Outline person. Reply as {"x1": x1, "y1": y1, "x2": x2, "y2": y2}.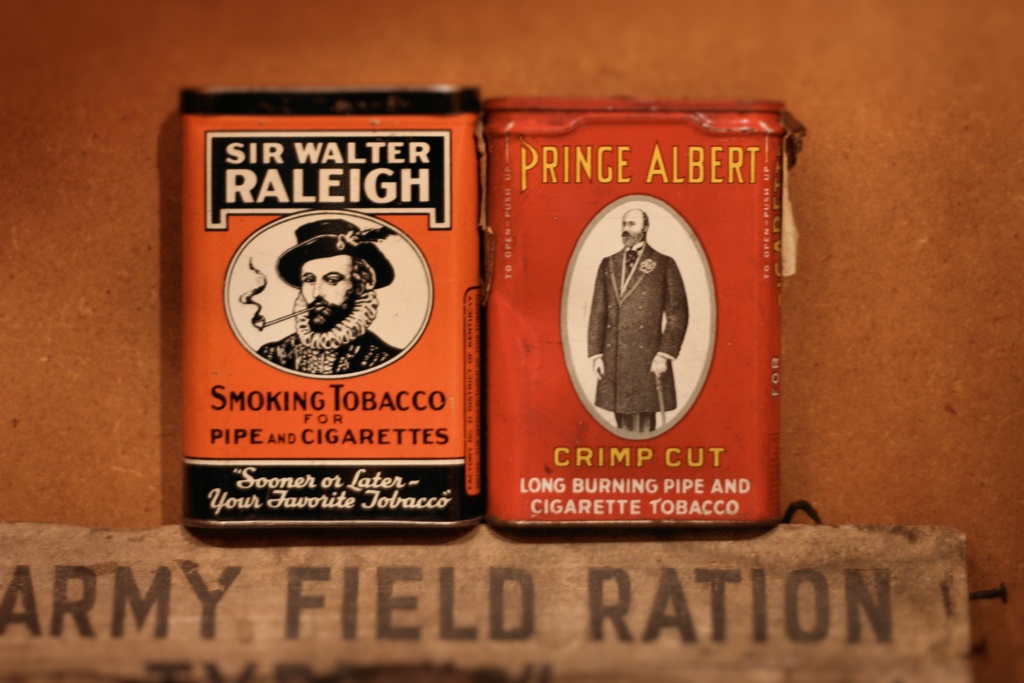
{"x1": 585, "y1": 206, "x2": 690, "y2": 429}.
